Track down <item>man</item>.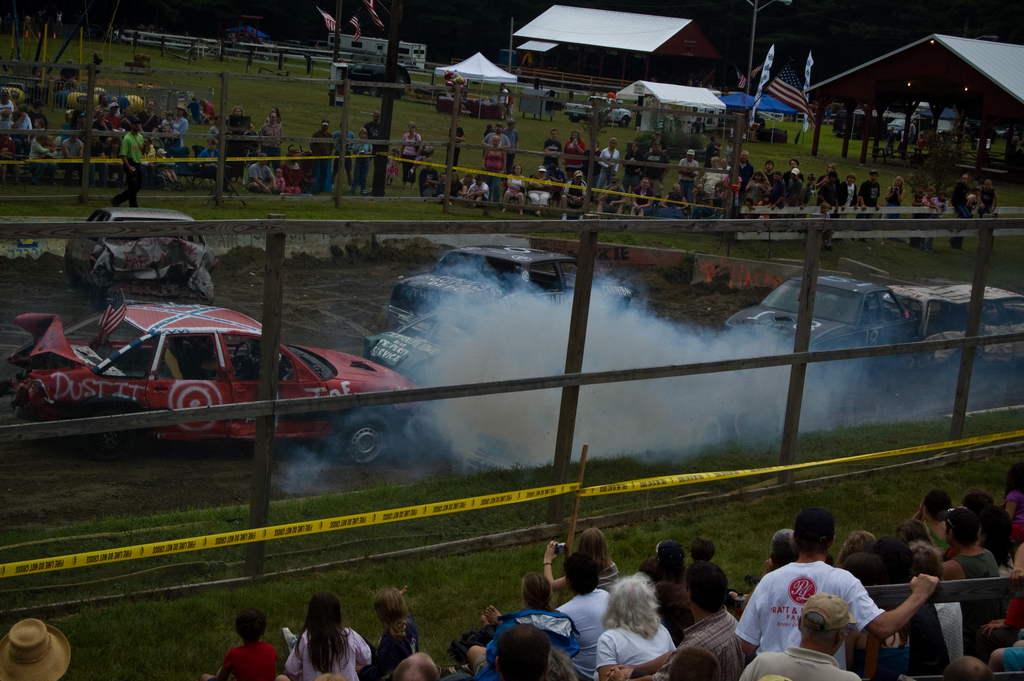
Tracked to box(851, 168, 880, 242).
